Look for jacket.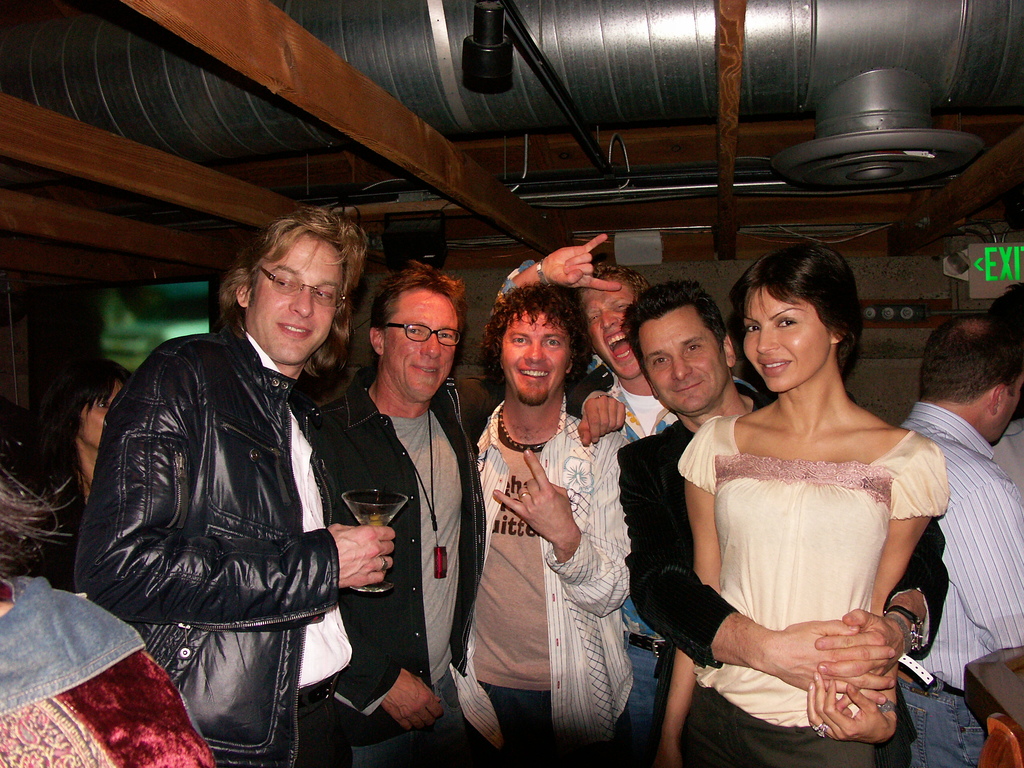
Found: box(297, 357, 509, 723).
